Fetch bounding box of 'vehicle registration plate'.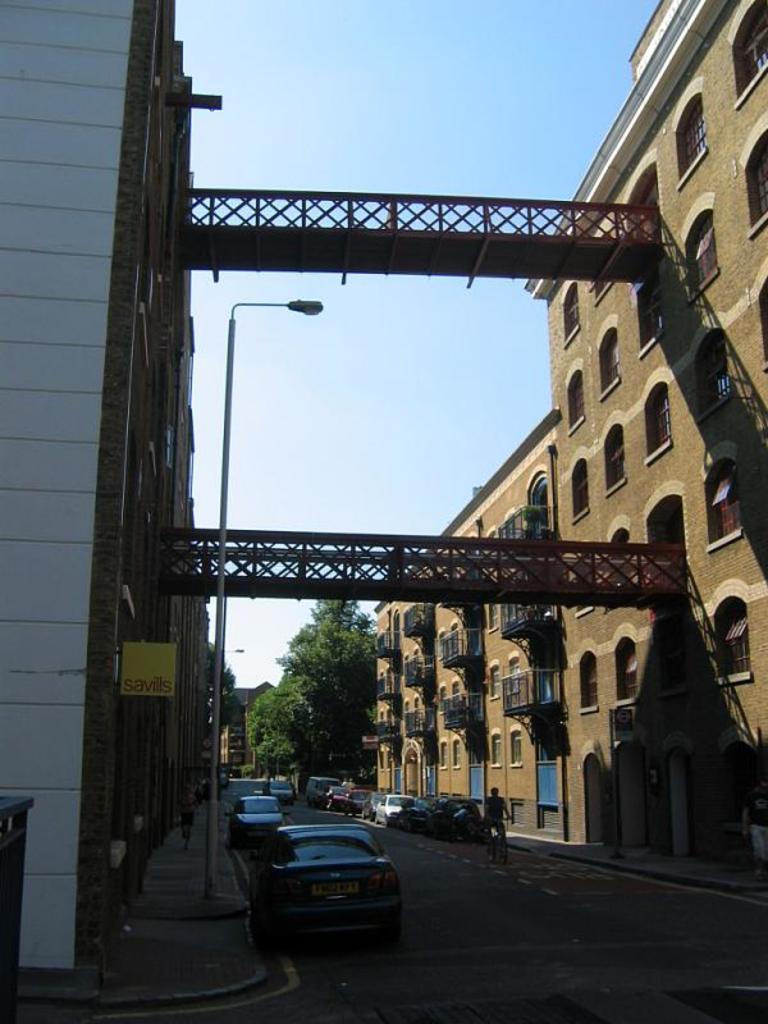
Bbox: box=[311, 881, 360, 902].
